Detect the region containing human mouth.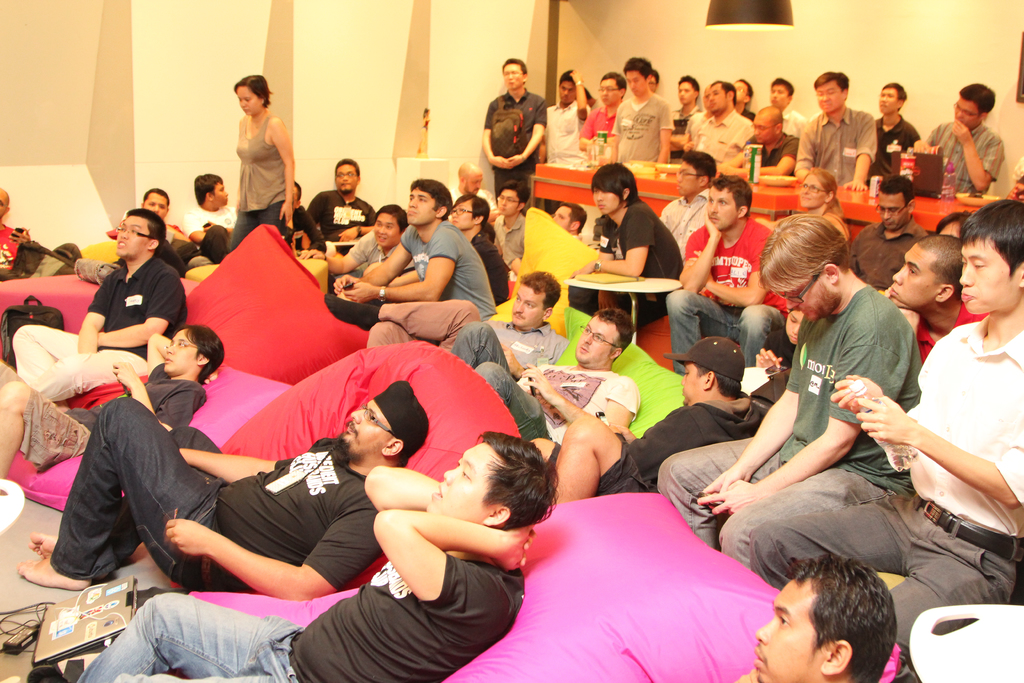
bbox=(561, 97, 567, 101).
